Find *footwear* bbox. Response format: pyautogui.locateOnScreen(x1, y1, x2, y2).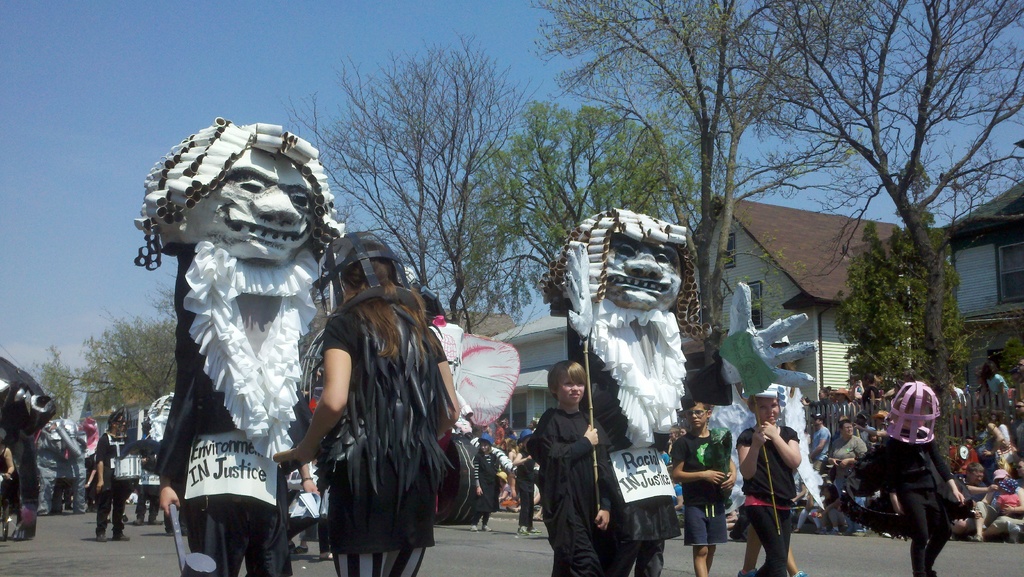
pyautogui.locateOnScreen(110, 519, 131, 540).
